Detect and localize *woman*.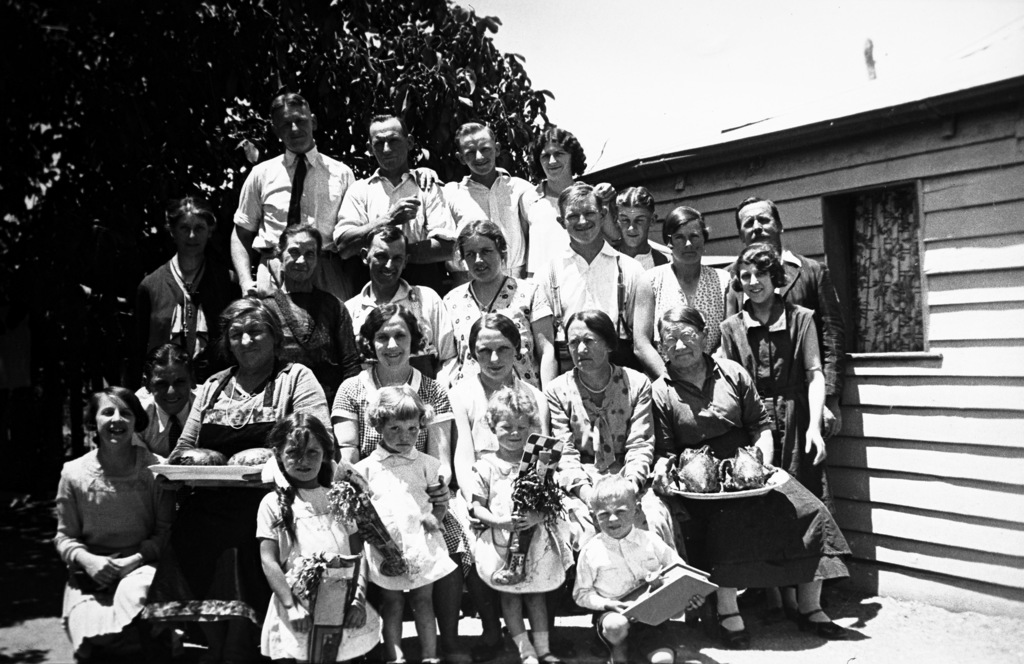
Localized at <region>43, 364, 184, 653</region>.
